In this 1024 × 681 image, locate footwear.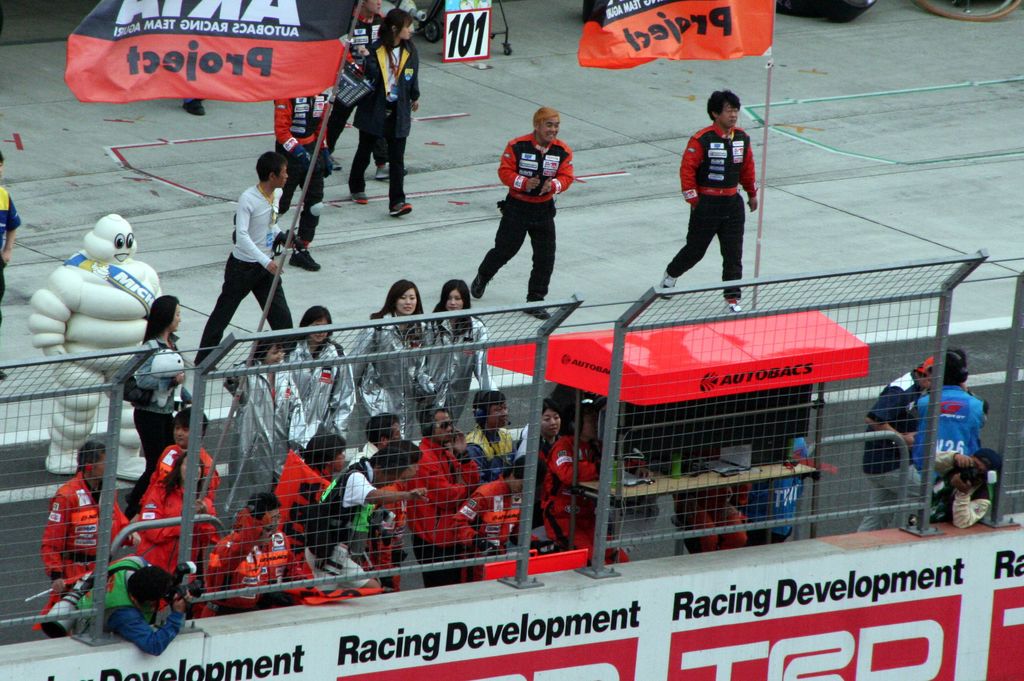
Bounding box: Rect(374, 163, 411, 182).
